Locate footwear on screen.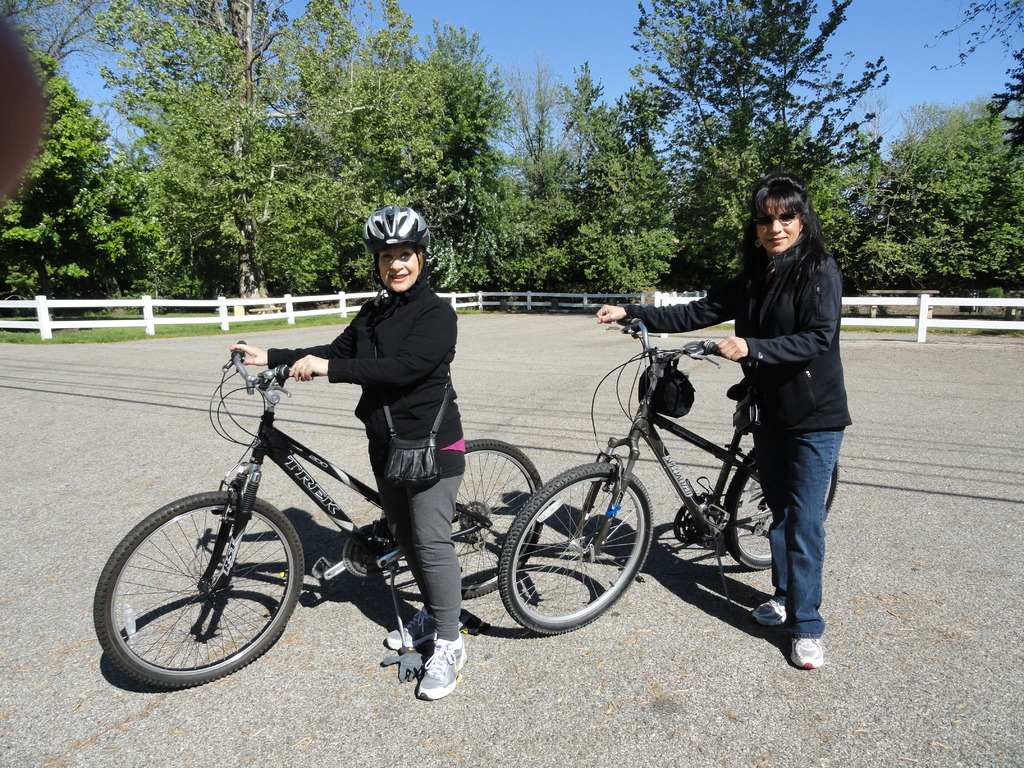
On screen at x1=787, y1=634, x2=822, y2=669.
